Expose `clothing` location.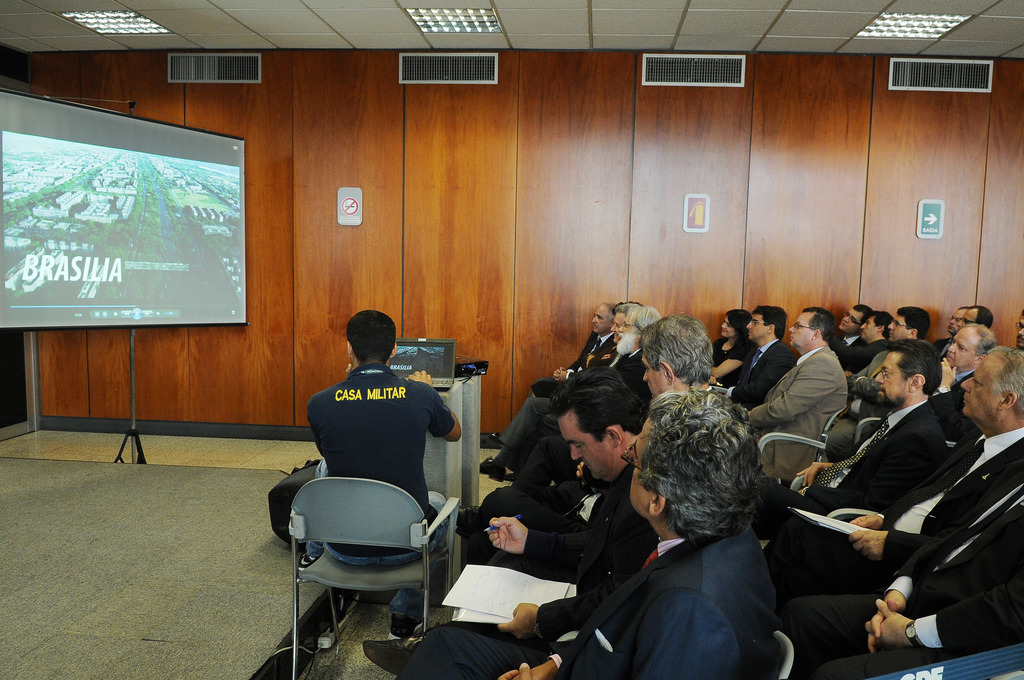
Exposed at l=838, t=336, r=895, b=376.
